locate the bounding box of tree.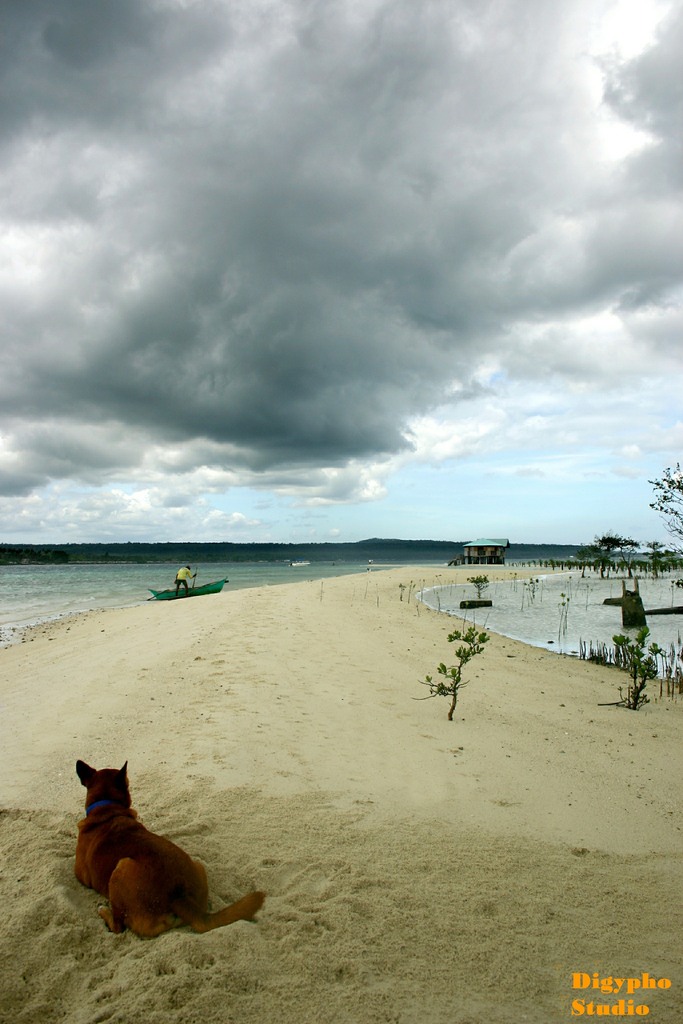
Bounding box: [648,467,682,556].
